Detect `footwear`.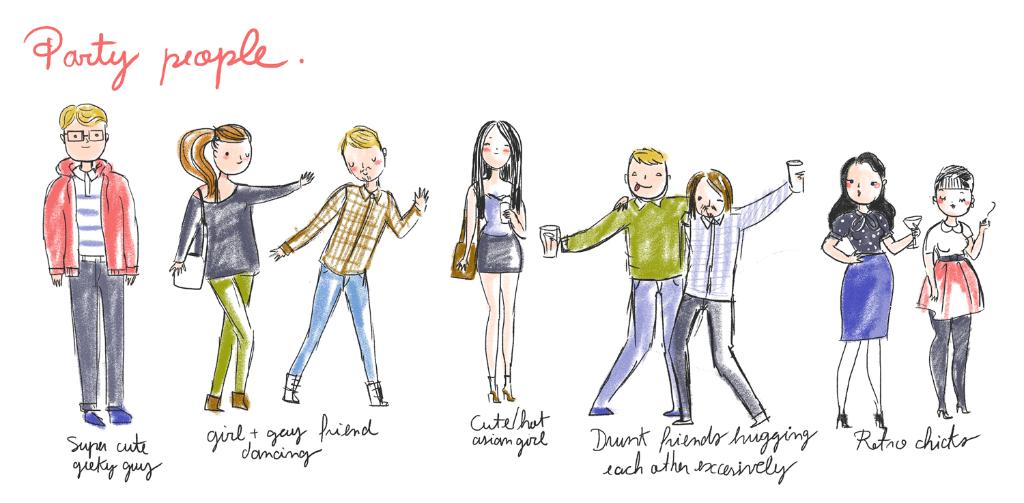
Detected at [362, 380, 391, 408].
